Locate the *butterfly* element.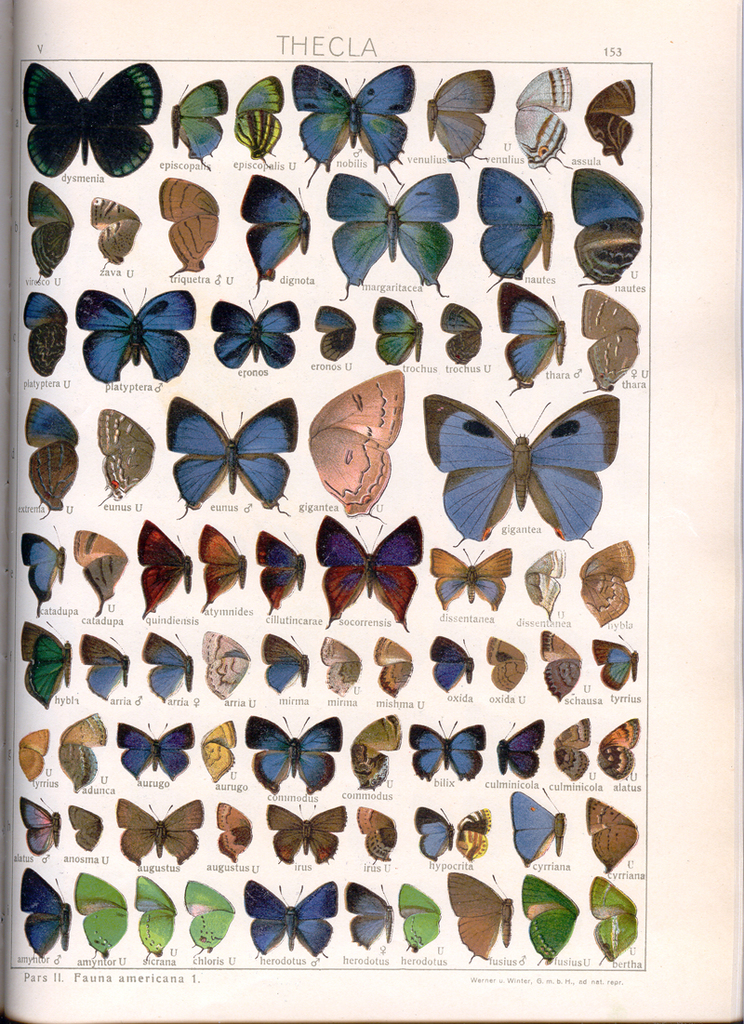
Element bbox: box(85, 194, 139, 274).
